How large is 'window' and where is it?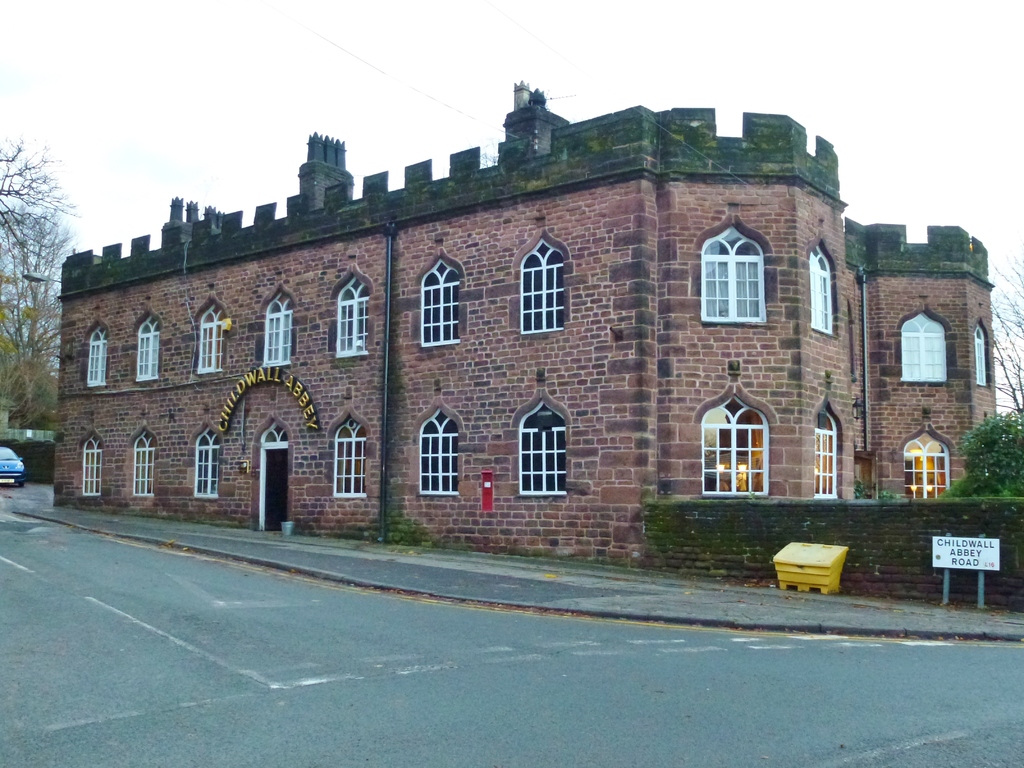
Bounding box: 202,303,225,373.
